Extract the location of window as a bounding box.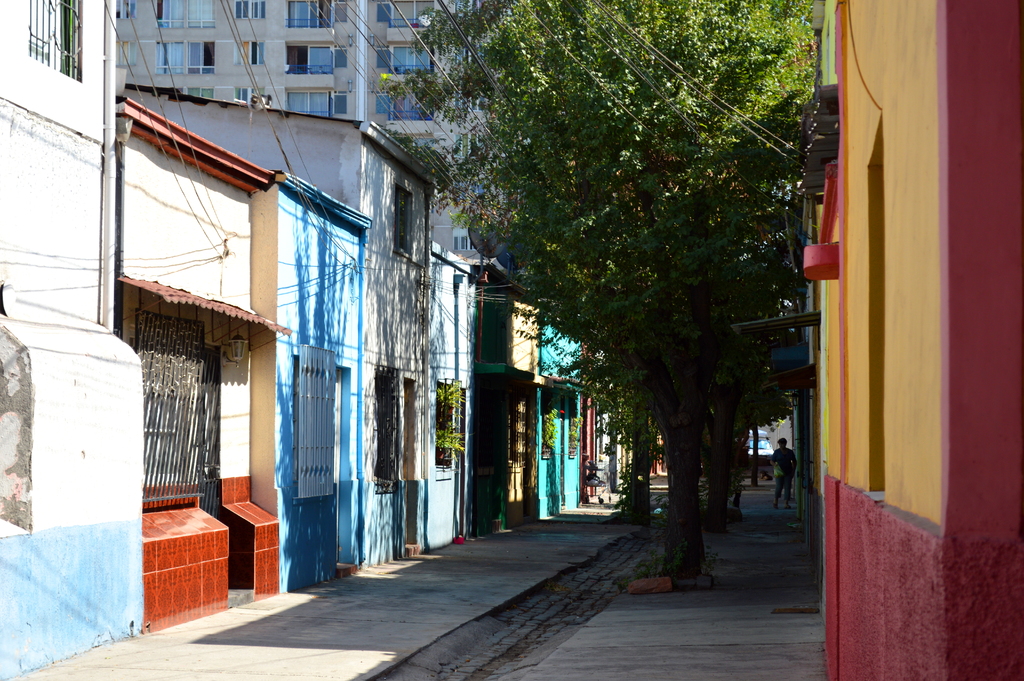
bbox(377, 0, 433, 32).
